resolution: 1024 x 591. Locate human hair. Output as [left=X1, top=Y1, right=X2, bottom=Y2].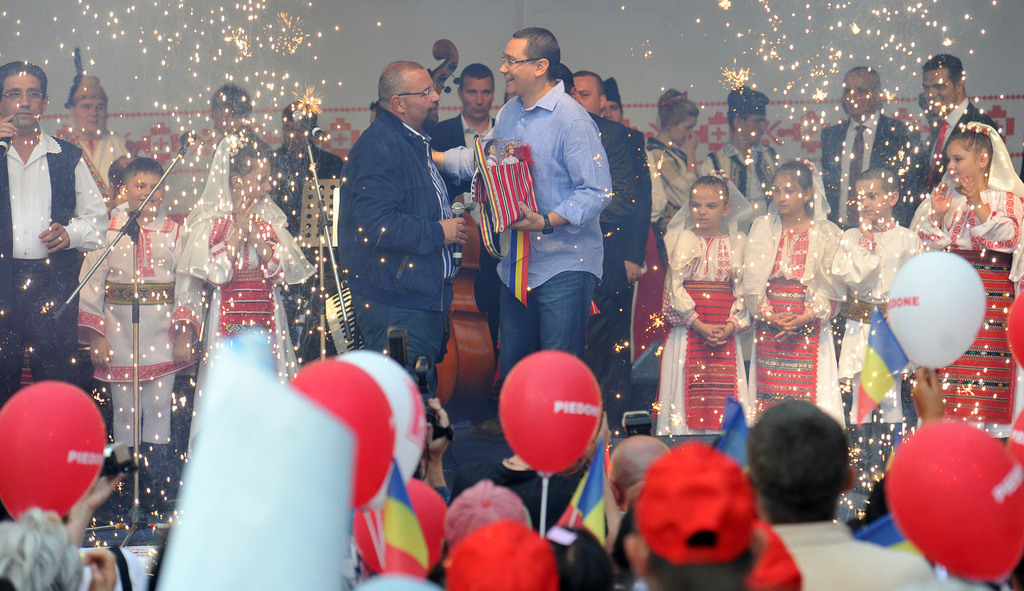
[left=771, top=160, right=813, bottom=219].
